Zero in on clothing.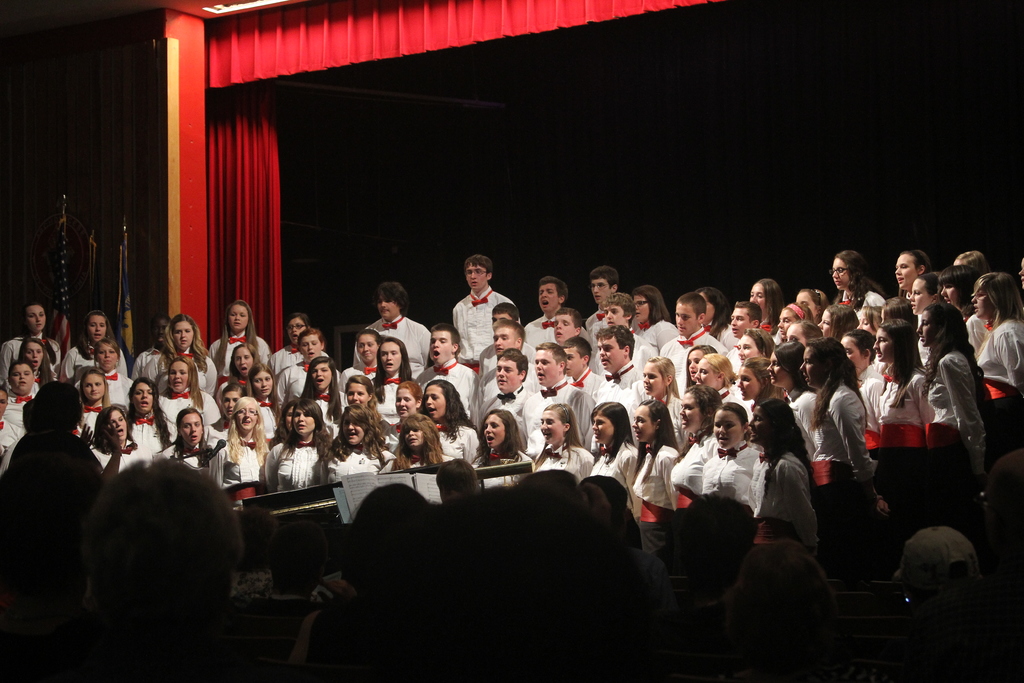
Zeroed in: [803, 372, 875, 565].
